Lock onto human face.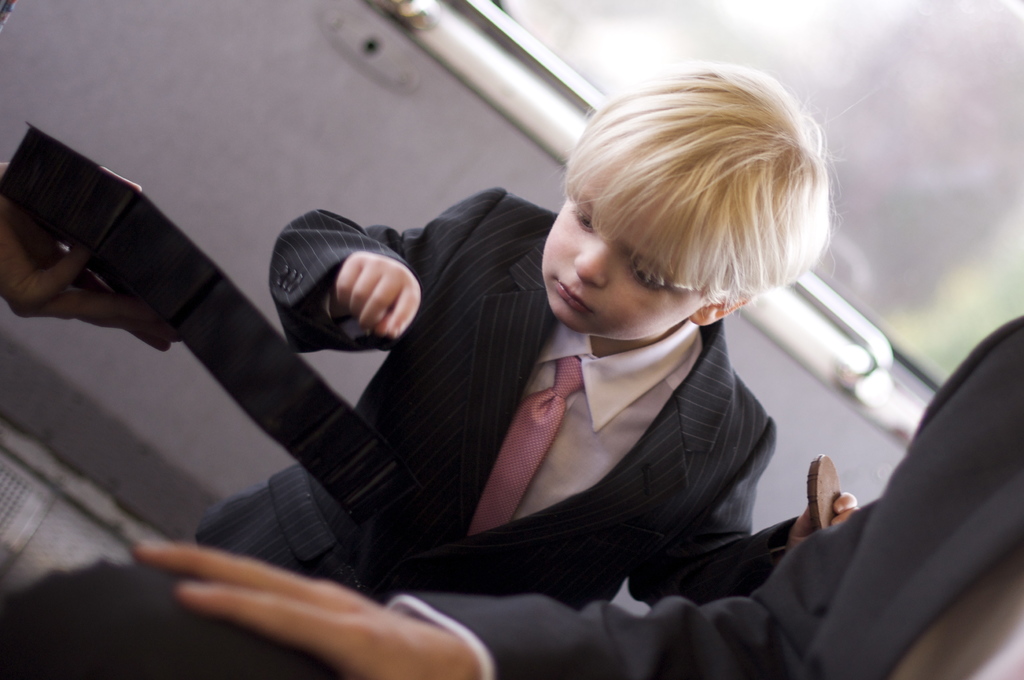
Locked: x1=546 y1=170 x2=741 y2=356.
